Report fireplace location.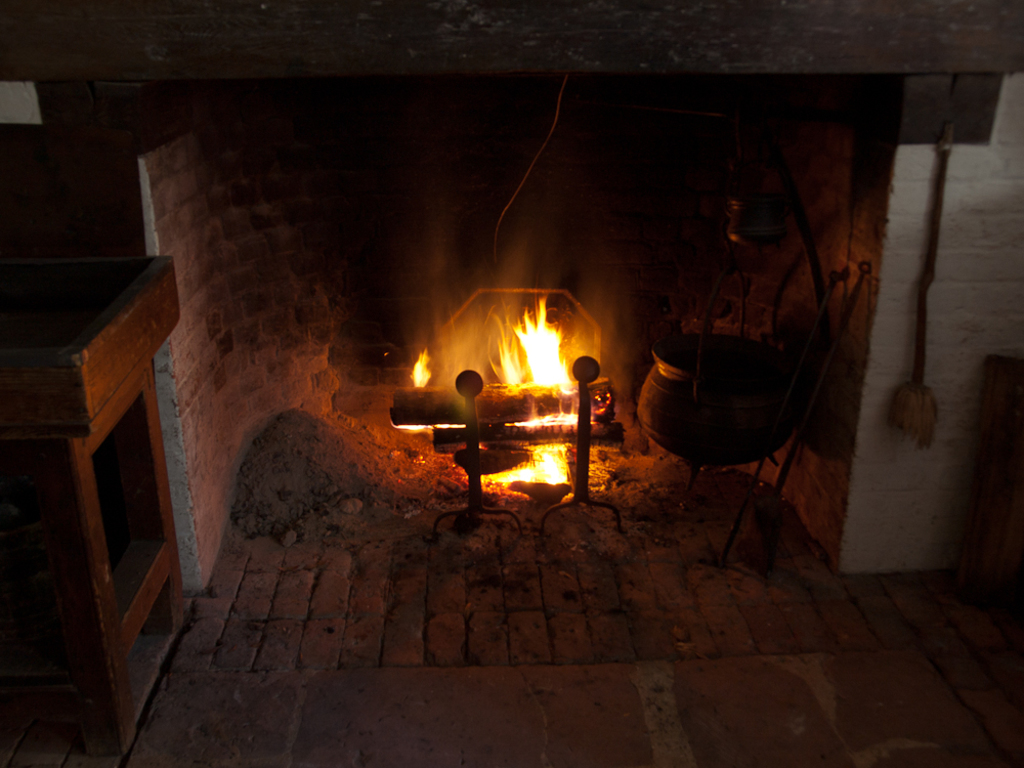
Report: BBox(0, 0, 1021, 589).
